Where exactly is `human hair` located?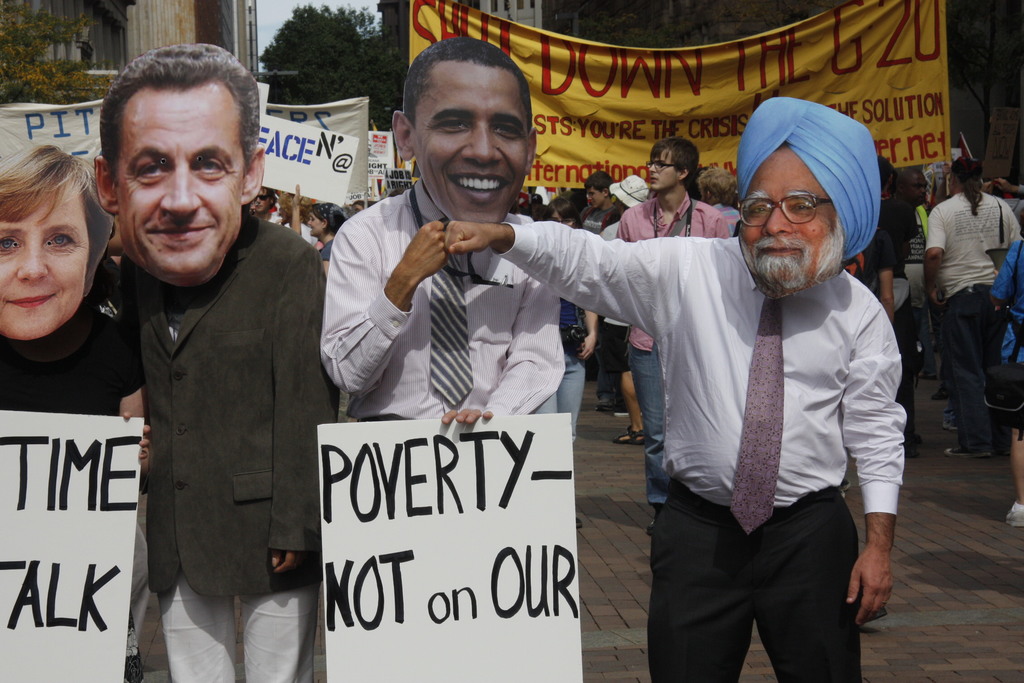
Its bounding box is x1=542, y1=195, x2=584, y2=231.
